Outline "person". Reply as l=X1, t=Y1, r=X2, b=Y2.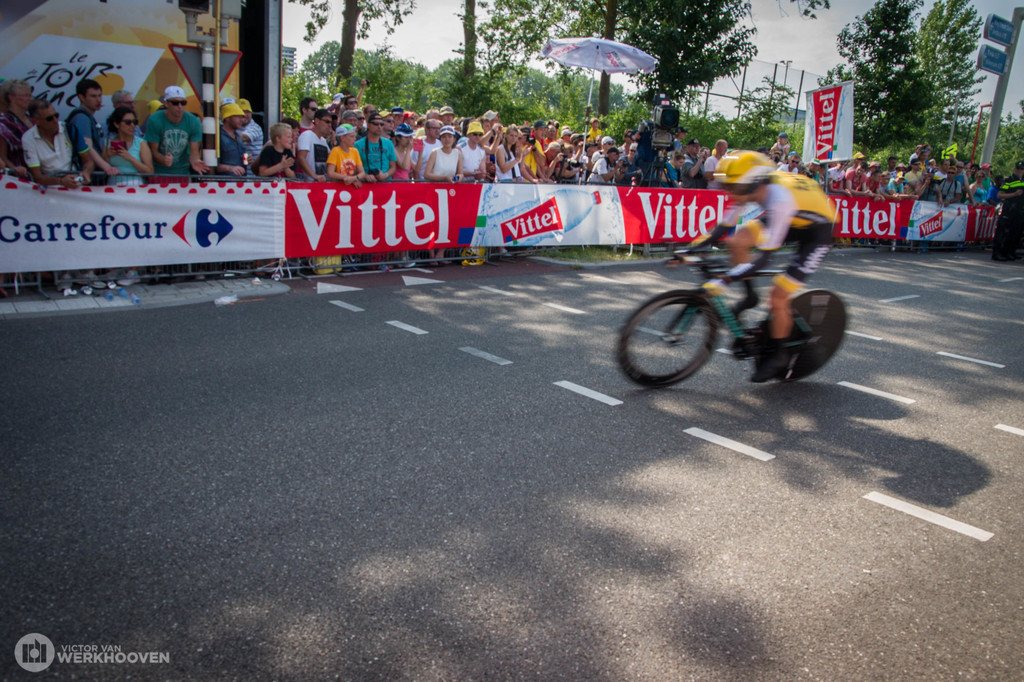
l=298, t=95, r=323, b=132.
